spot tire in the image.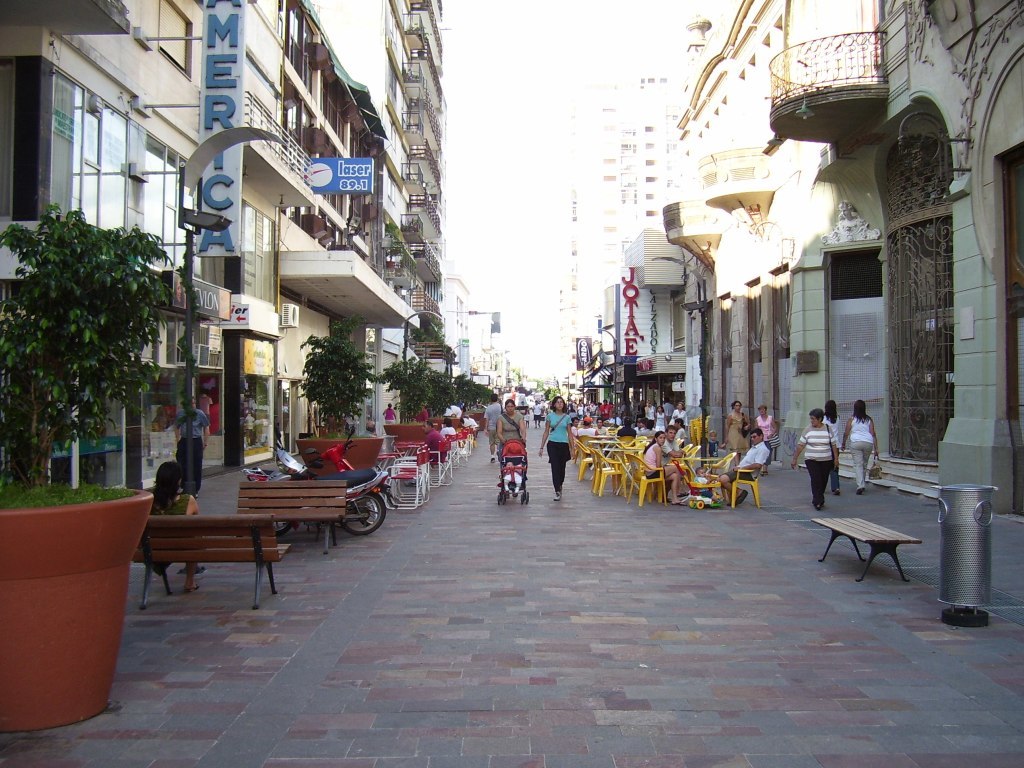
tire found at (688,498,696,509).
